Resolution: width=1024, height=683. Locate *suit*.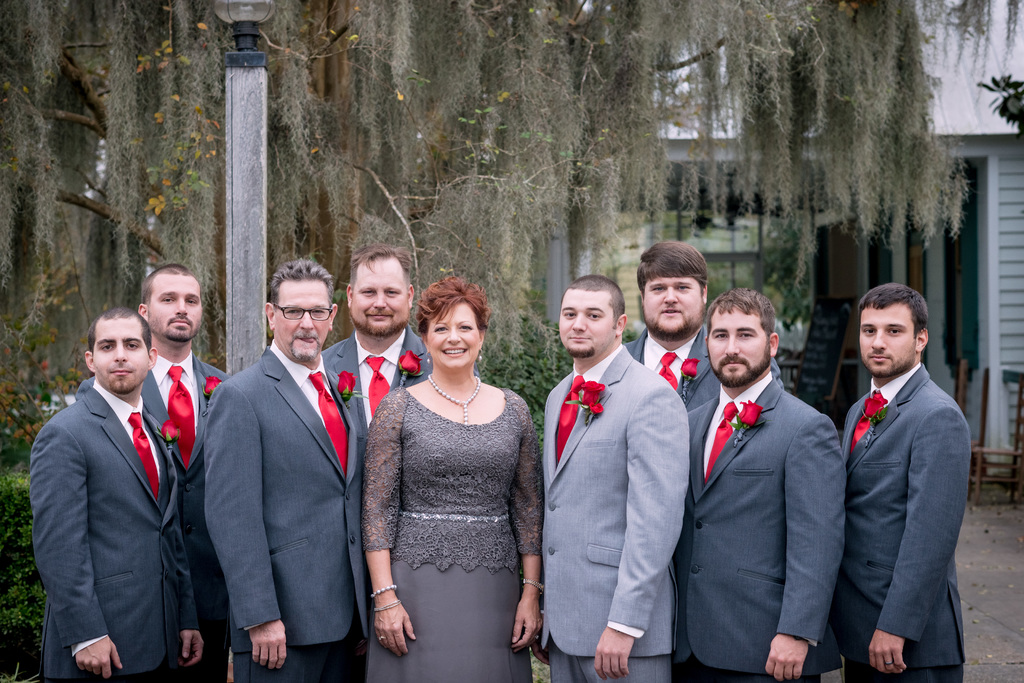
select_region(837, 358, 970, 682).
